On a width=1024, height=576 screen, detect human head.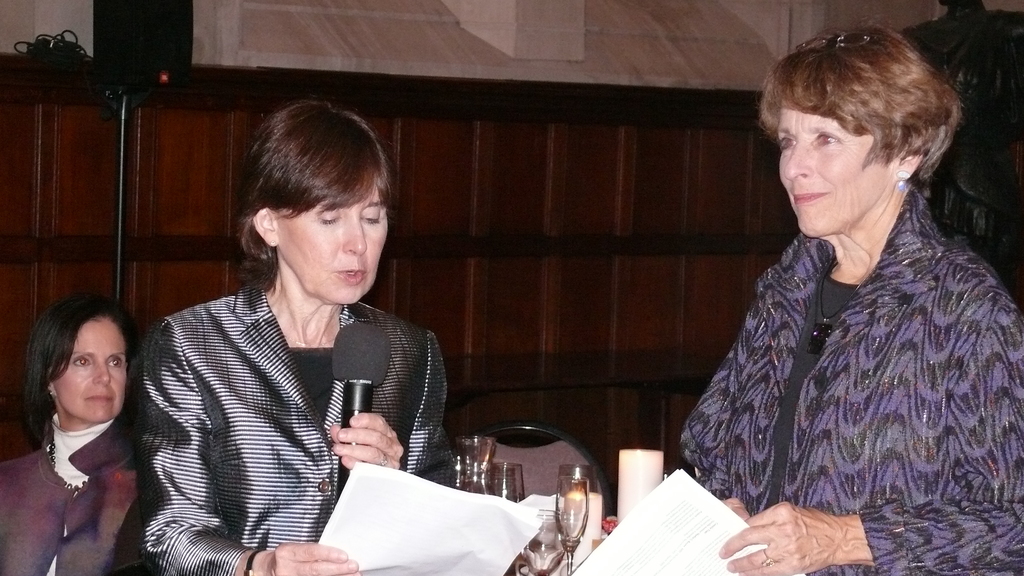
{"left": 22, "top": 294, "right": 151, "bottom": 444}.
